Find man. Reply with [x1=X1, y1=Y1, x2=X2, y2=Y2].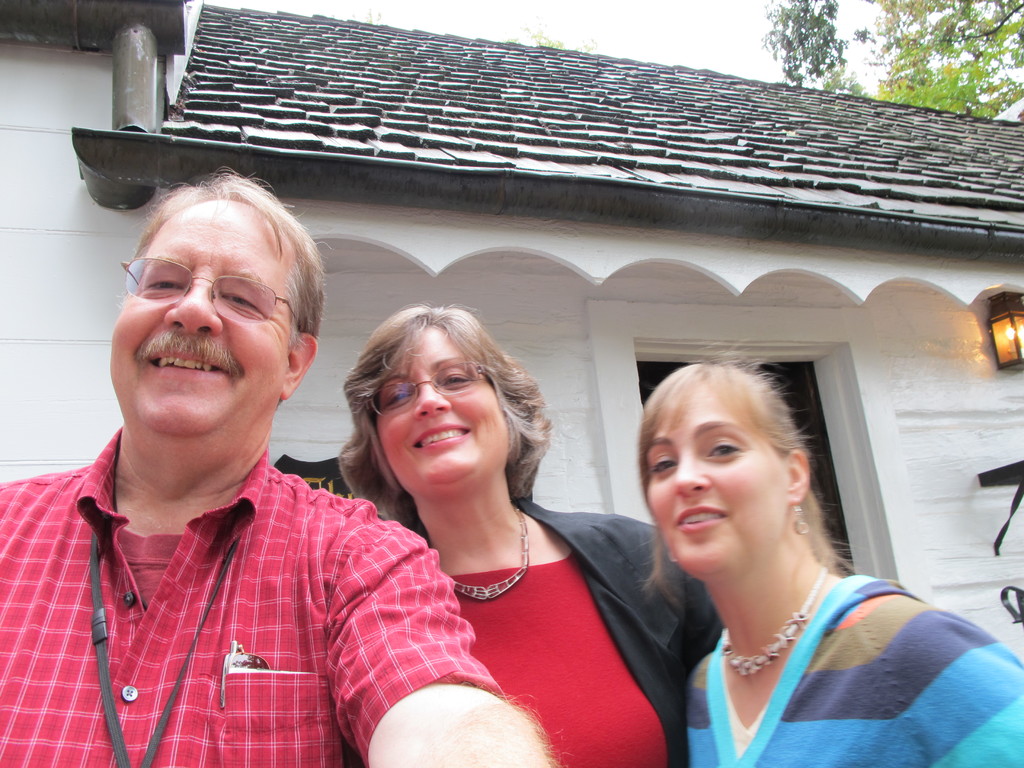
[x1=0, y1=166, x2=558, y2=767].
